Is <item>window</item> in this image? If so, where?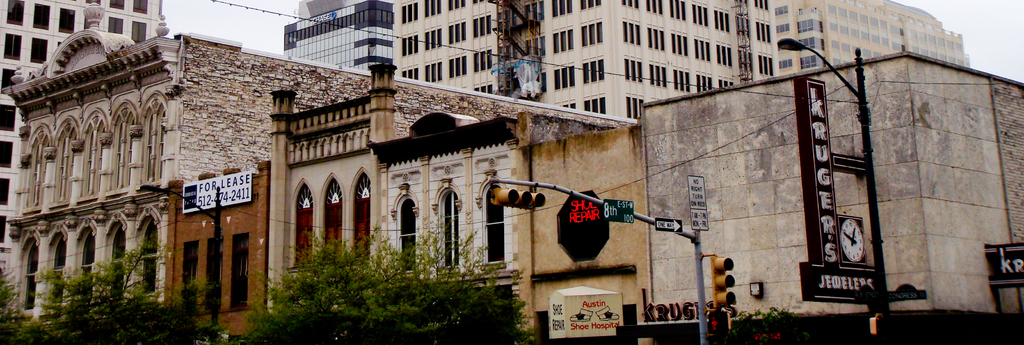
Yes, at 484 190 504 262.
